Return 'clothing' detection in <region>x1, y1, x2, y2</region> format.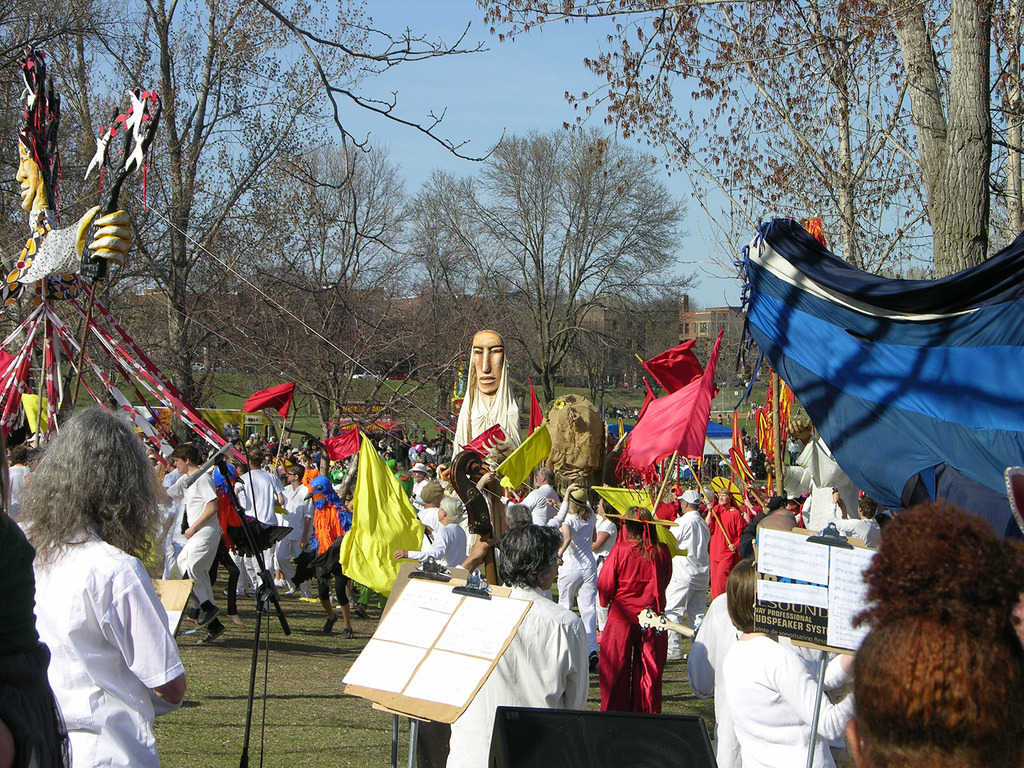
<region>0, 506, 72, 767</region>.
